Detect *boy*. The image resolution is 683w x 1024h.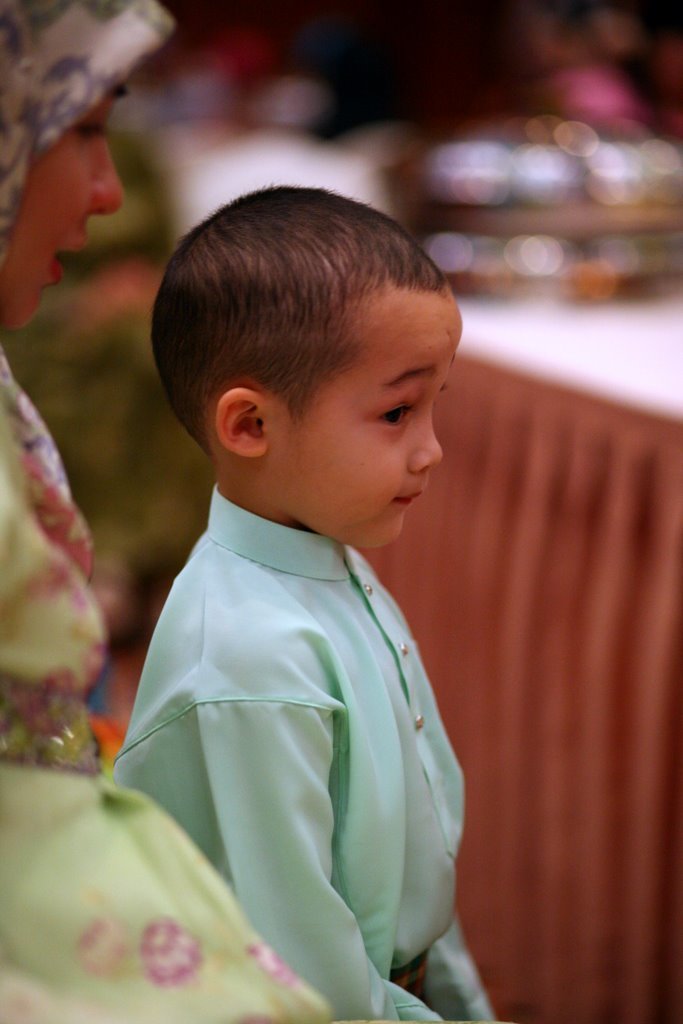
bbox=(103, 167, 515, 994).
